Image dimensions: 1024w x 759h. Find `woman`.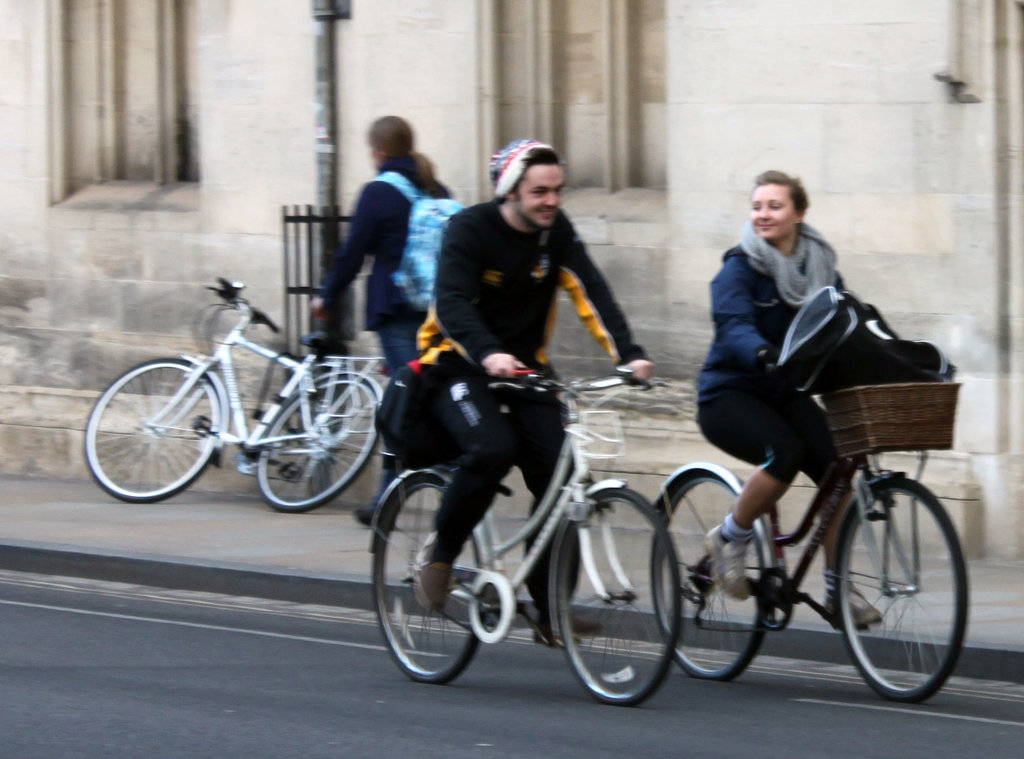
l=692, t=173, r=885, b=612.
